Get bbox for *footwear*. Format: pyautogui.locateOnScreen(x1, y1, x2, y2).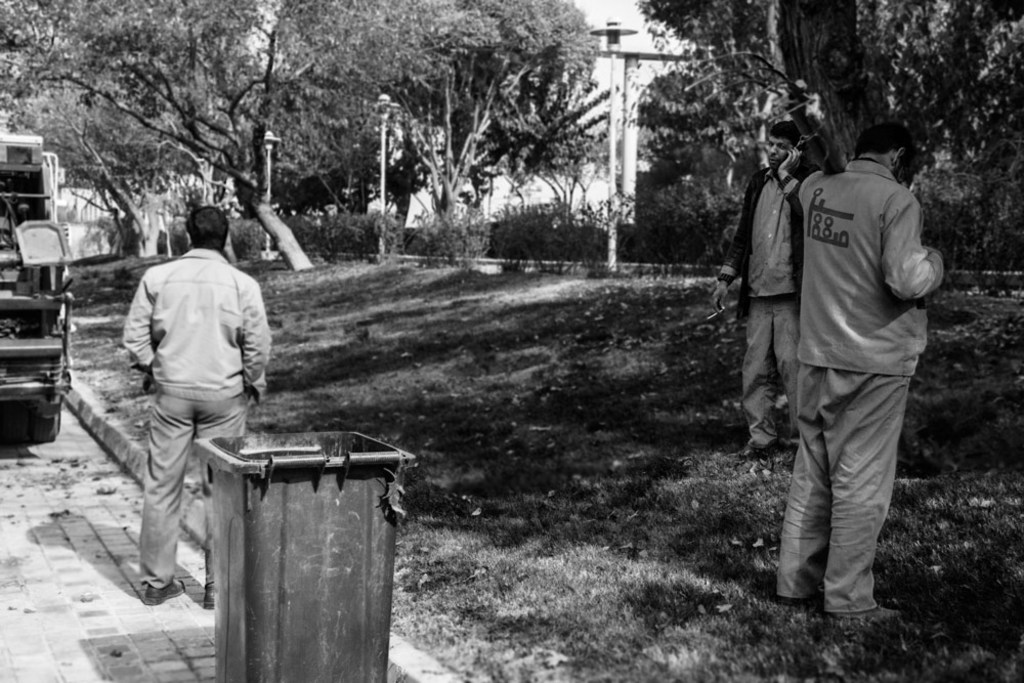
pyautogui.locateOnScreen(779, 591, 834, 615).
